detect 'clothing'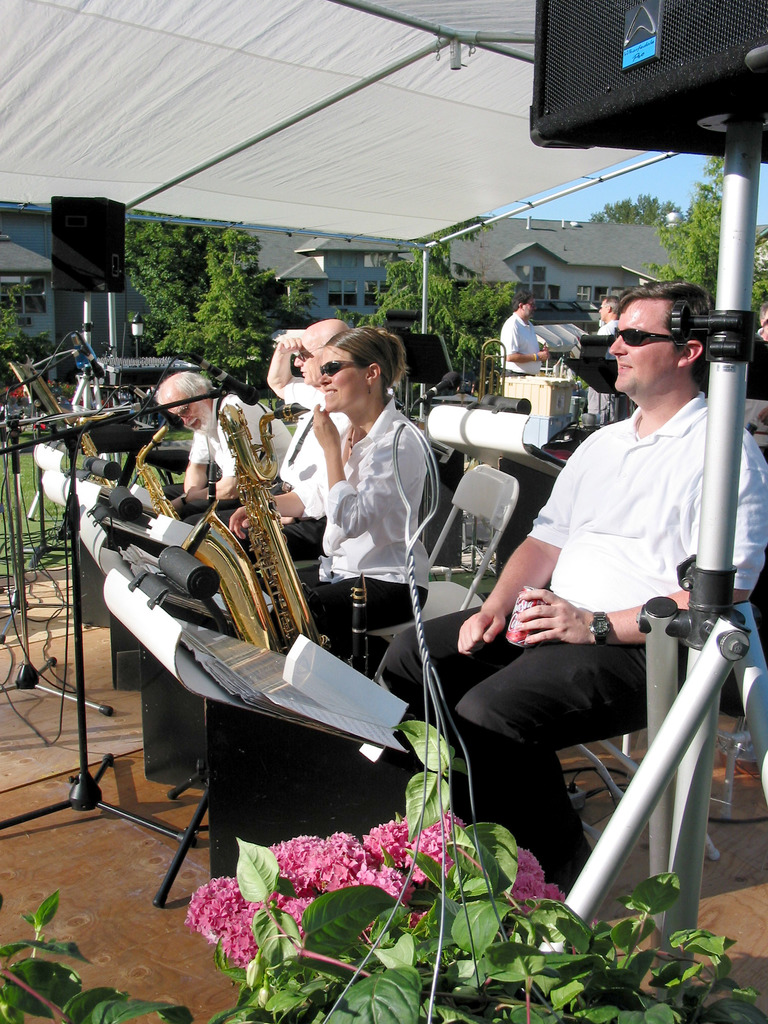
{"left": 182, "top": 376, "right": 350, "bottom": 602}
